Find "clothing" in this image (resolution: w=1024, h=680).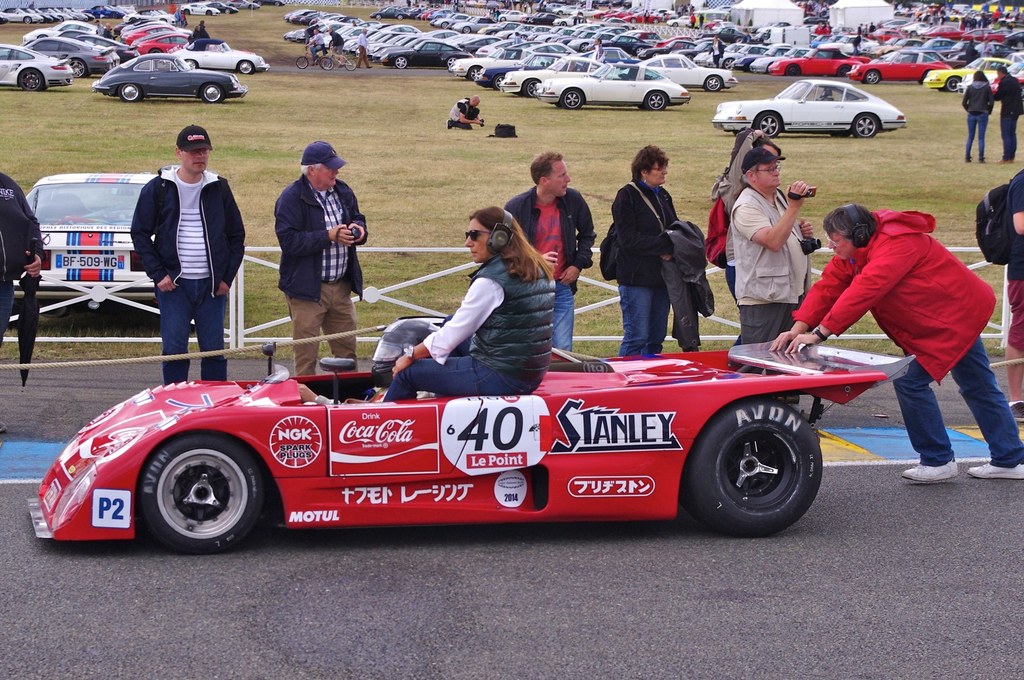
192, 26, 205, 60.
